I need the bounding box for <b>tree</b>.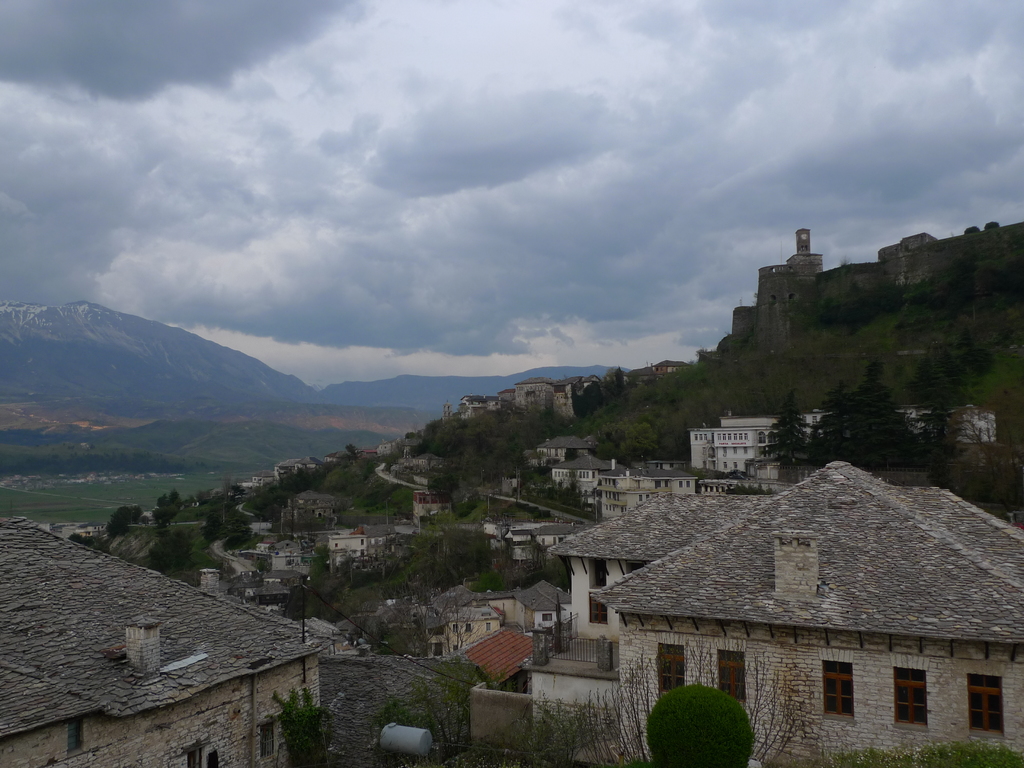
Here it is: (961, 342, 995, 378).
